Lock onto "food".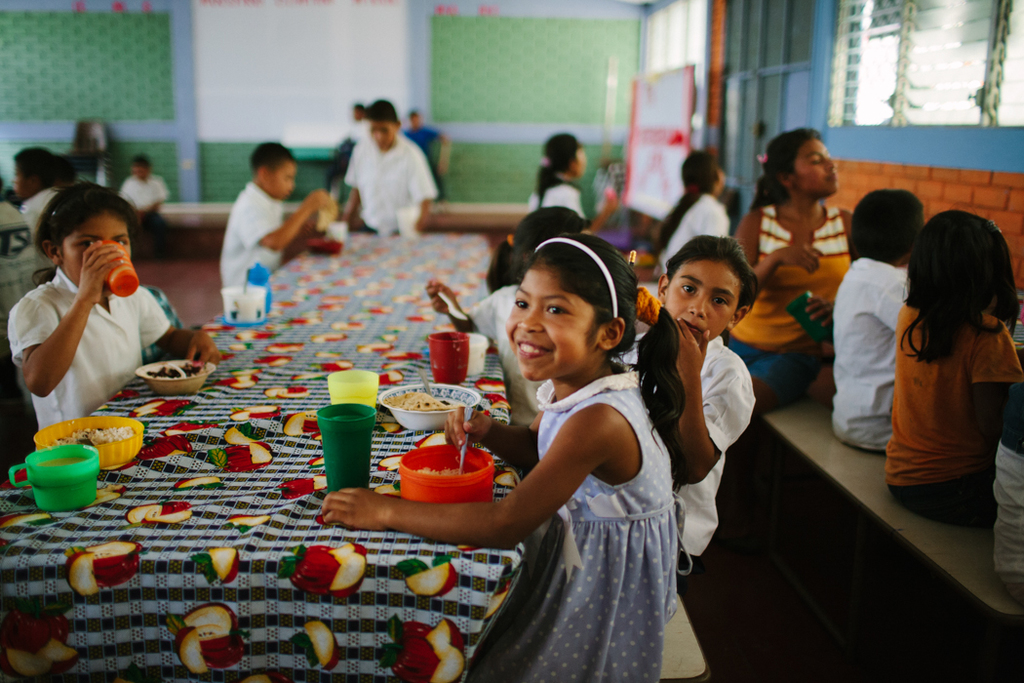
Locked: region(304, 456, 324, 464).
